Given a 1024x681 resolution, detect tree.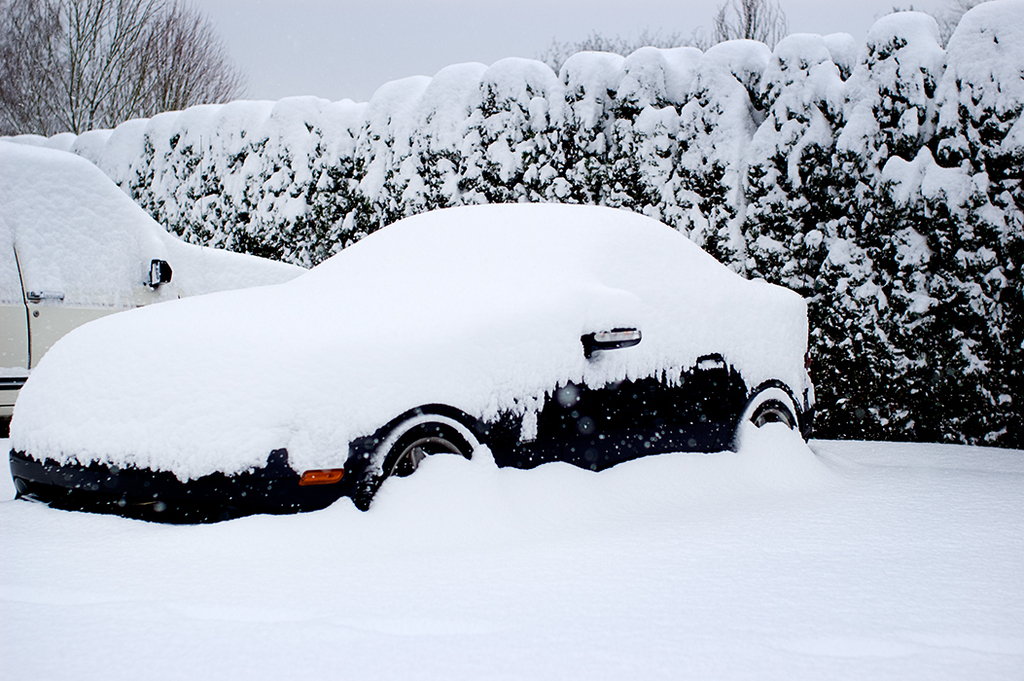
[516,5,818,52].
